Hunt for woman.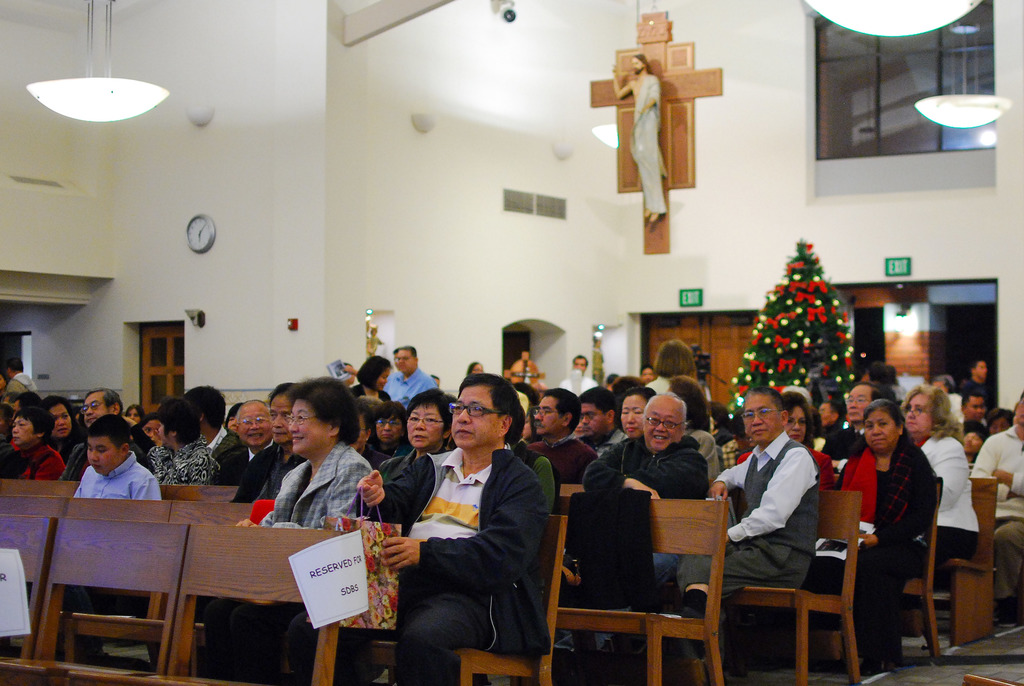
Hunted down at bbox=(797, 399, 939, 676).
